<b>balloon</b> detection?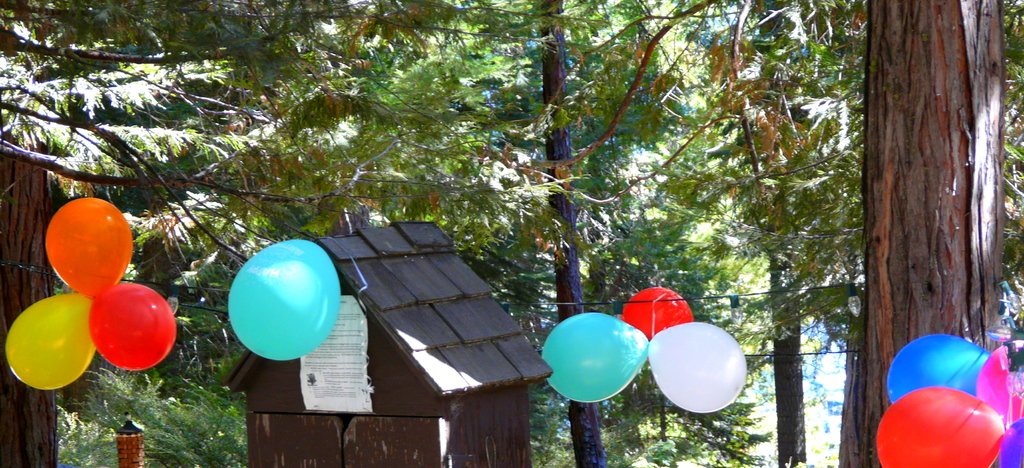
(left=47, top=197, right=131, bottom=298)
